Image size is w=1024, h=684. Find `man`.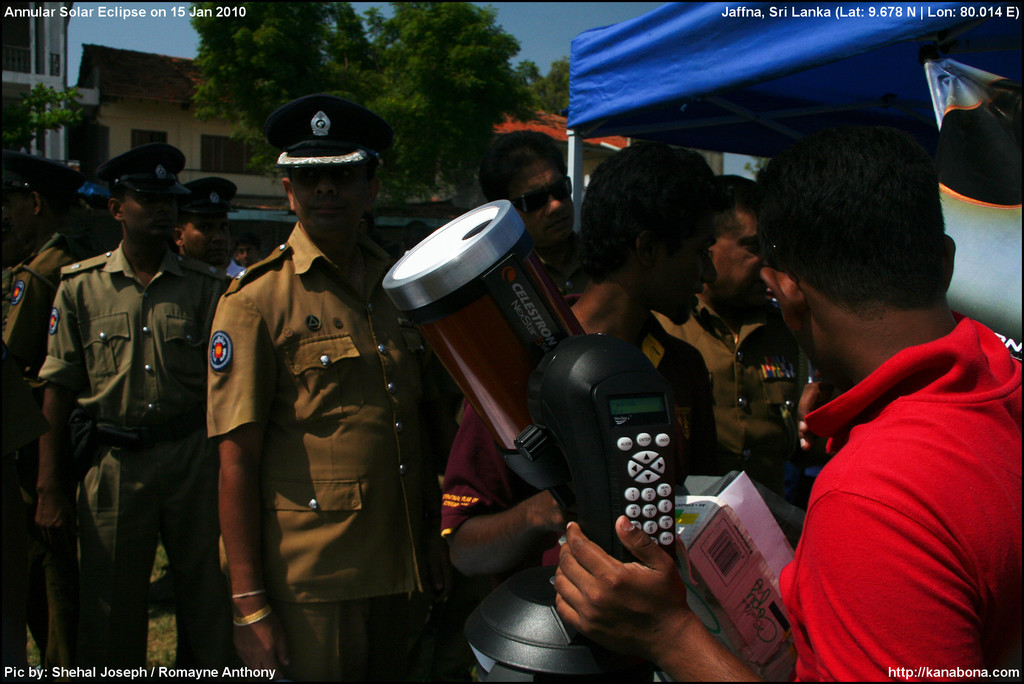
Rect(650, 171, 815, 554).
